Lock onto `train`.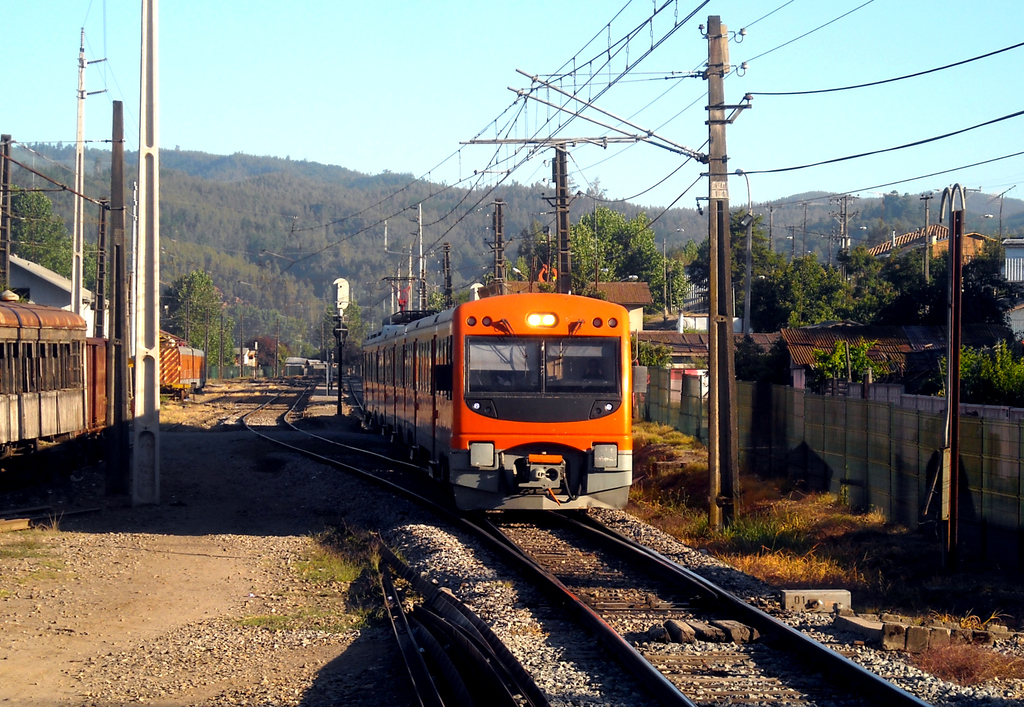
Locked: left=163, top=339, right=205, bottom=397.
